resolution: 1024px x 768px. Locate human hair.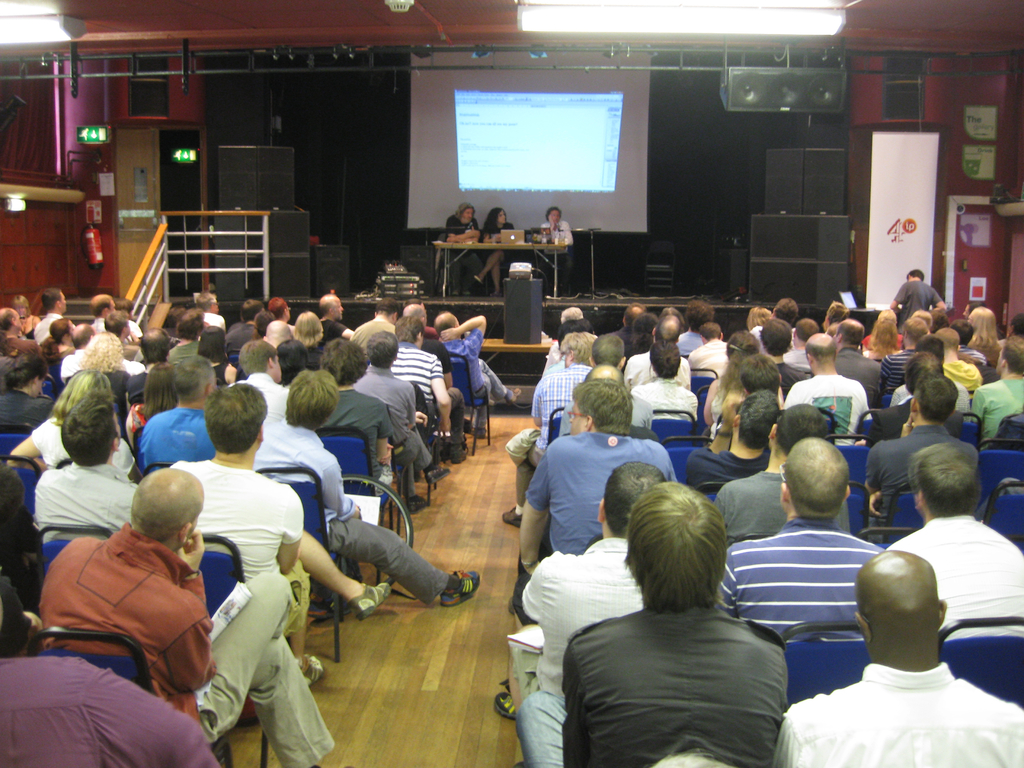
[left=548, top=205, right=563, bottom=220].
